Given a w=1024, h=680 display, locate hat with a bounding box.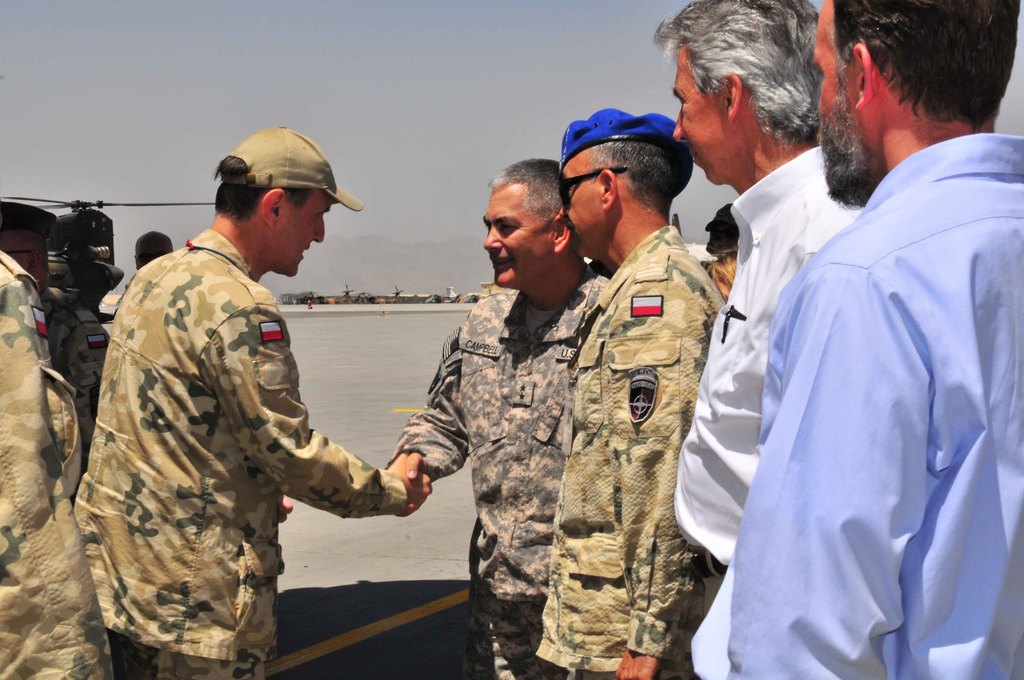
Located: left=216, top=125, right=364, bottom=213.
